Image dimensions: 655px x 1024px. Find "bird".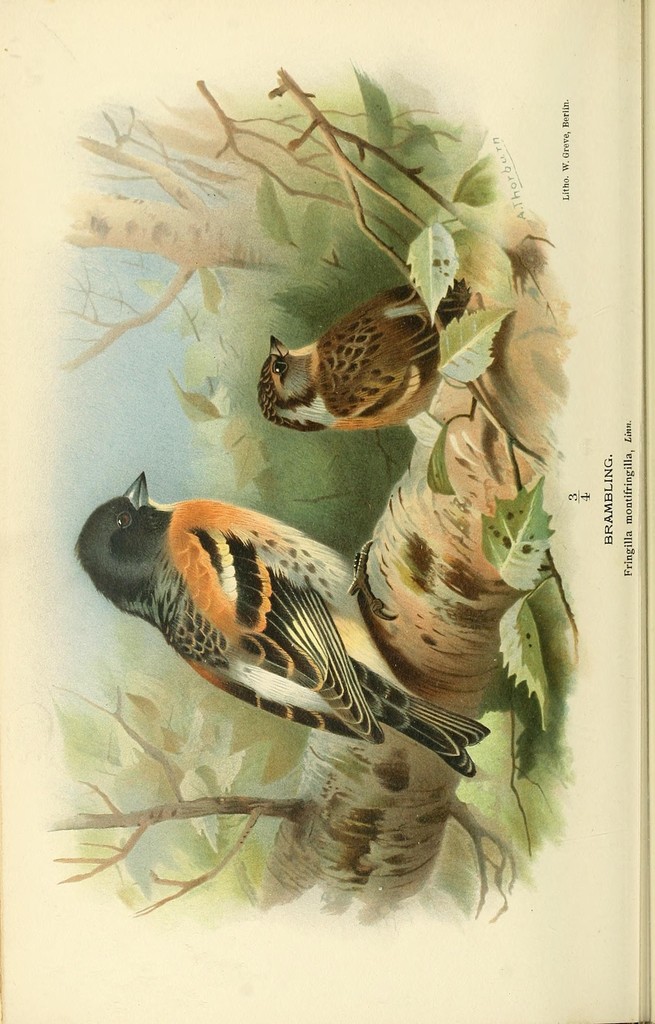
crop(256, 288, 476, 435).
